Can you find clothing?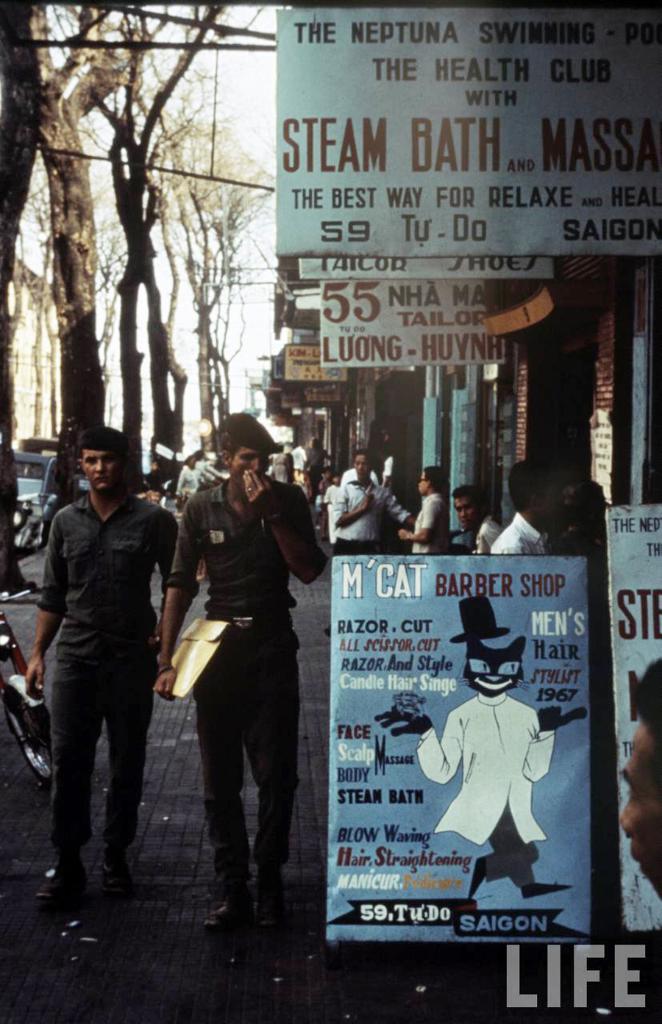
Yes, bounding box: region(199, 456, 213, 476).
